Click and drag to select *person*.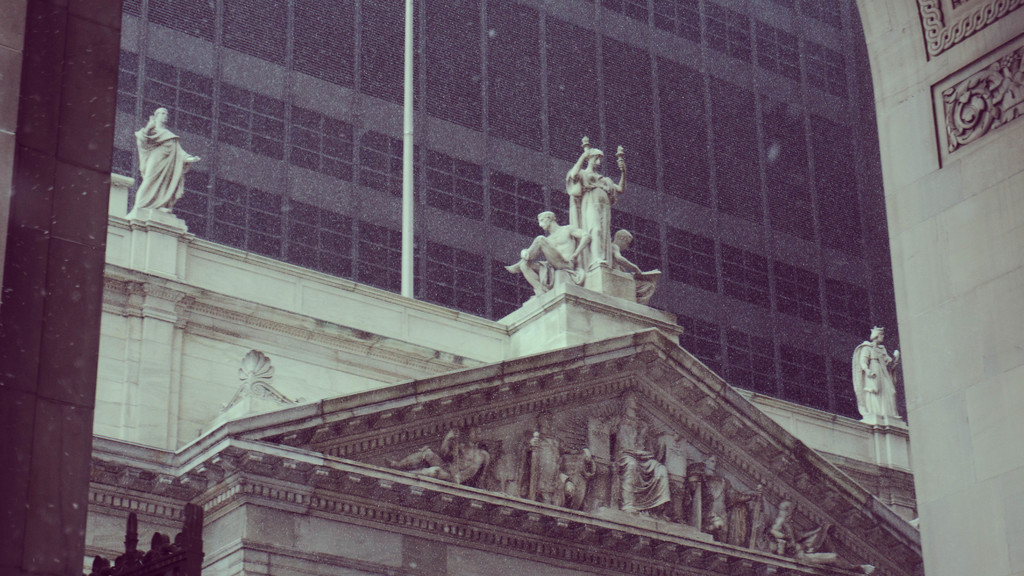
Selection: bbox(521, 408, 575, 504).
